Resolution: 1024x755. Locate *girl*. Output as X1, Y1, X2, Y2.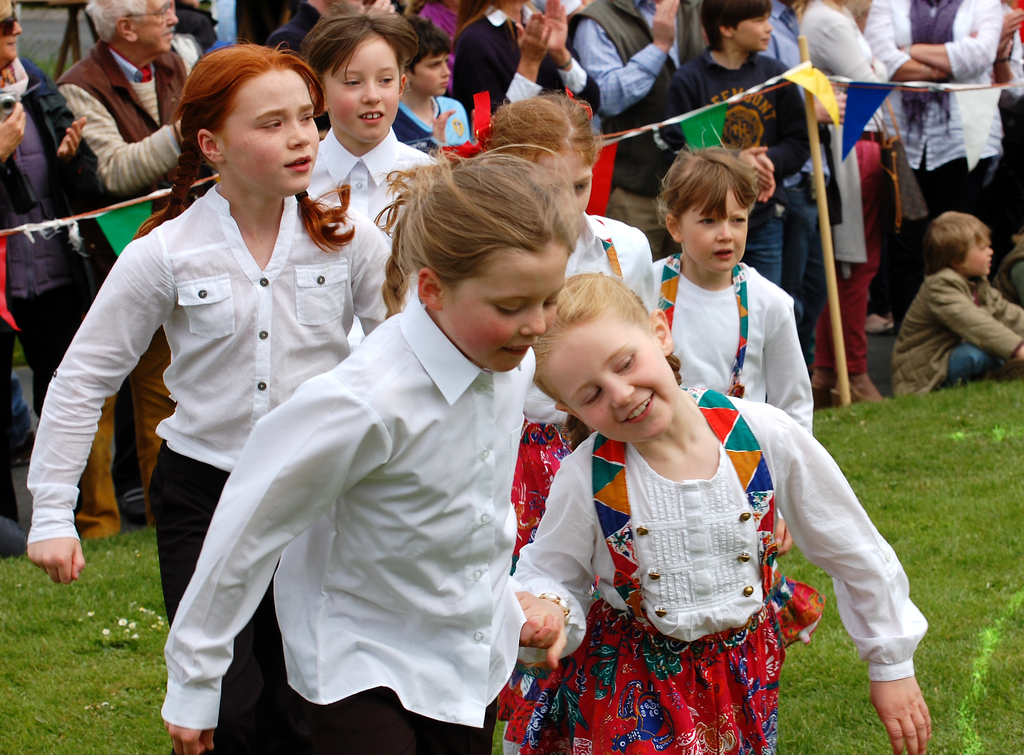
159, 146, 582, 754.
